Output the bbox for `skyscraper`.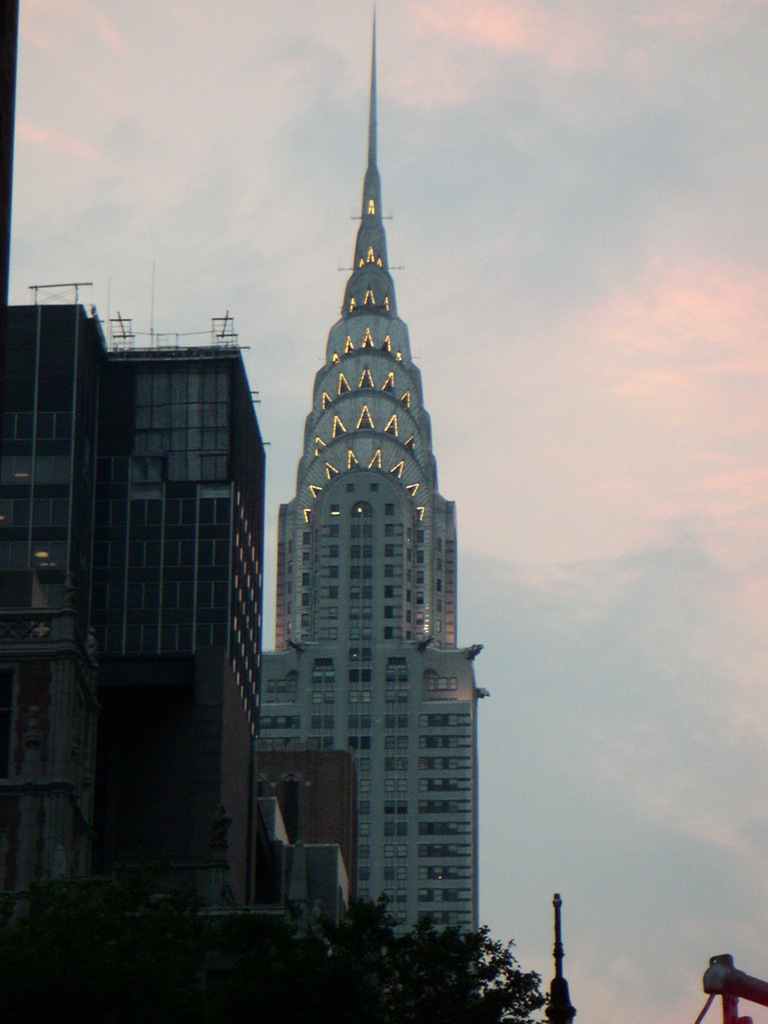
detection(266, 1, 497, 950).
